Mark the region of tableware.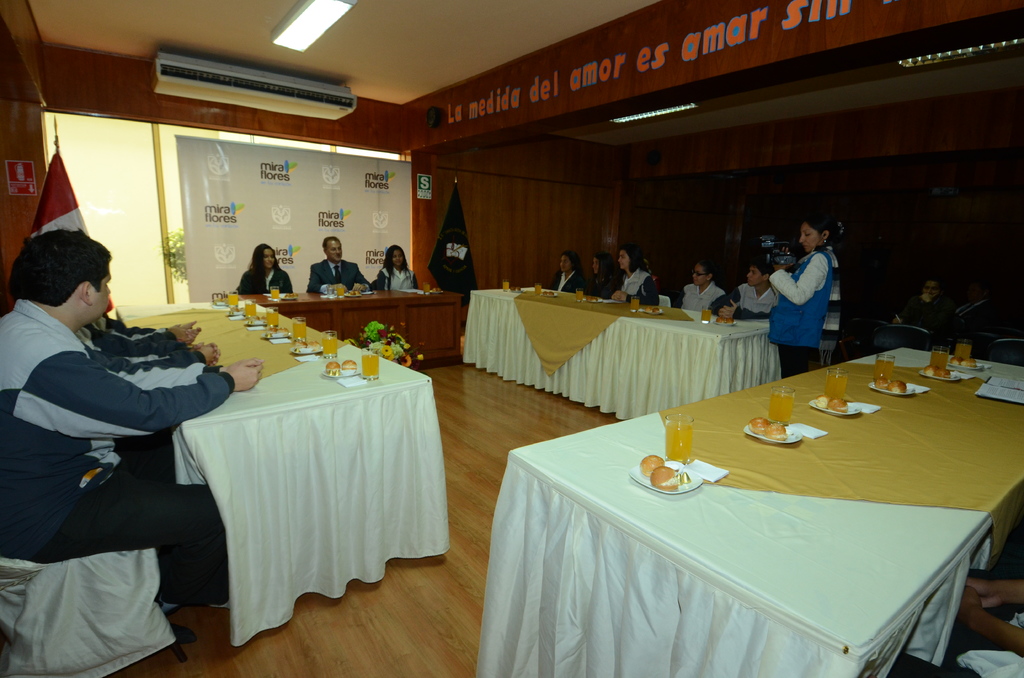
Region: bbox=(744, 426, 801, 442).
